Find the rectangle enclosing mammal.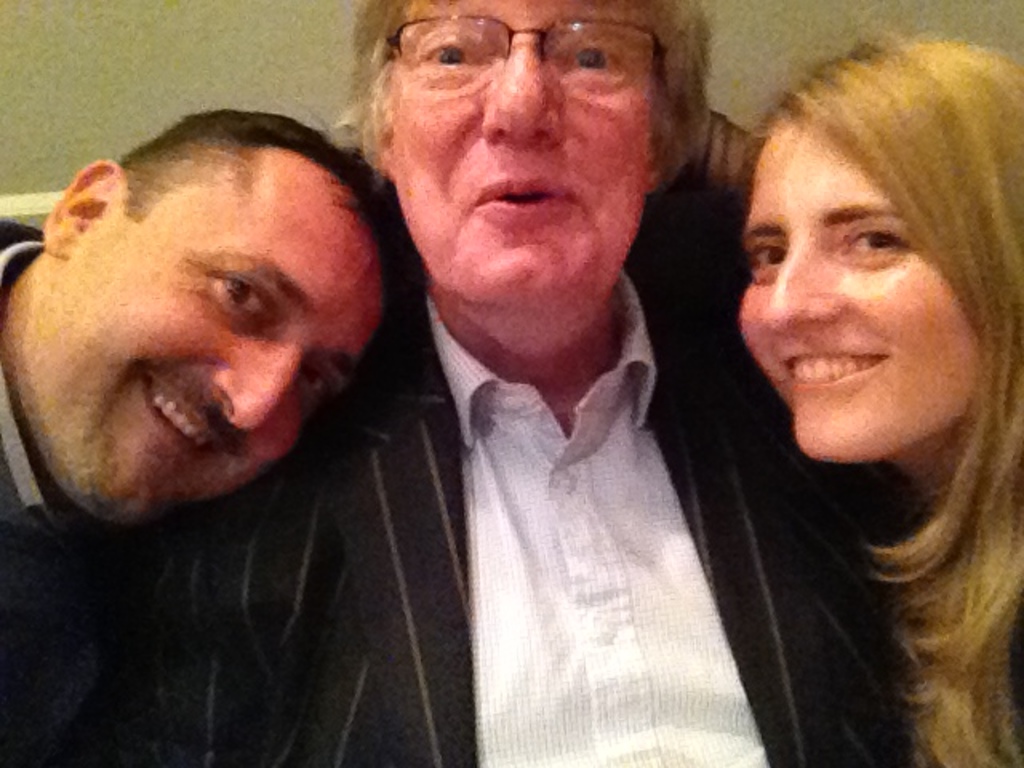
0/98/398/766.
